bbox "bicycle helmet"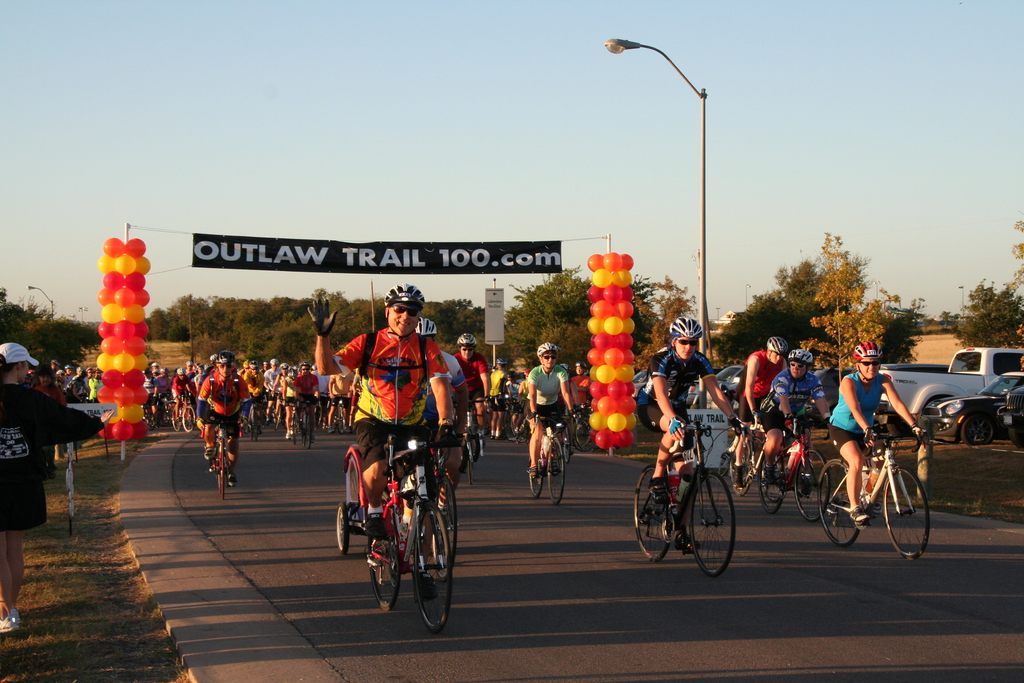
(387,281,426,311)
